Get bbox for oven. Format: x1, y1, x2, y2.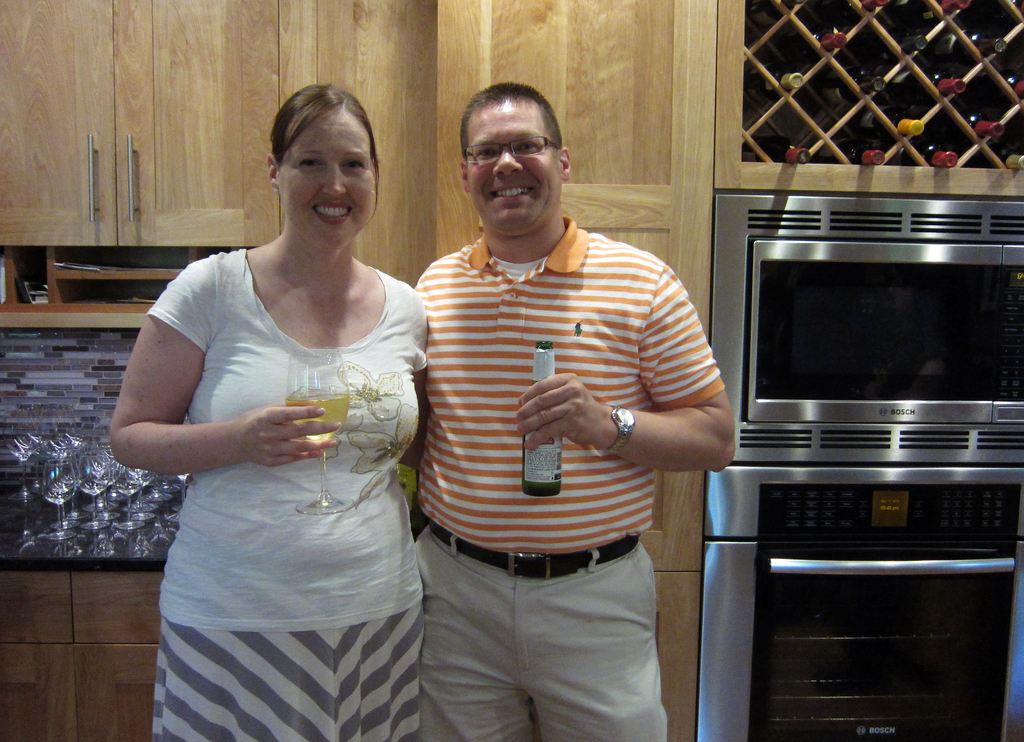
714, 191, 1023, 465.
